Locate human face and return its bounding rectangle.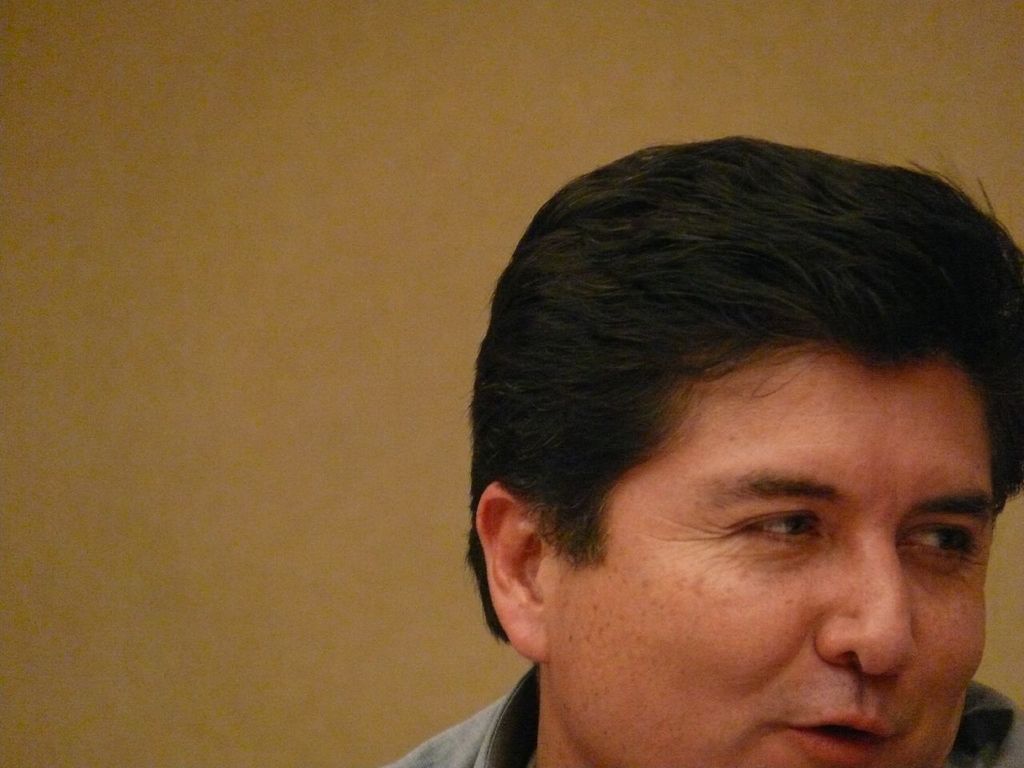
{"x1": 554, "y1": 326, "x2": 1007, "y2": 767}.
